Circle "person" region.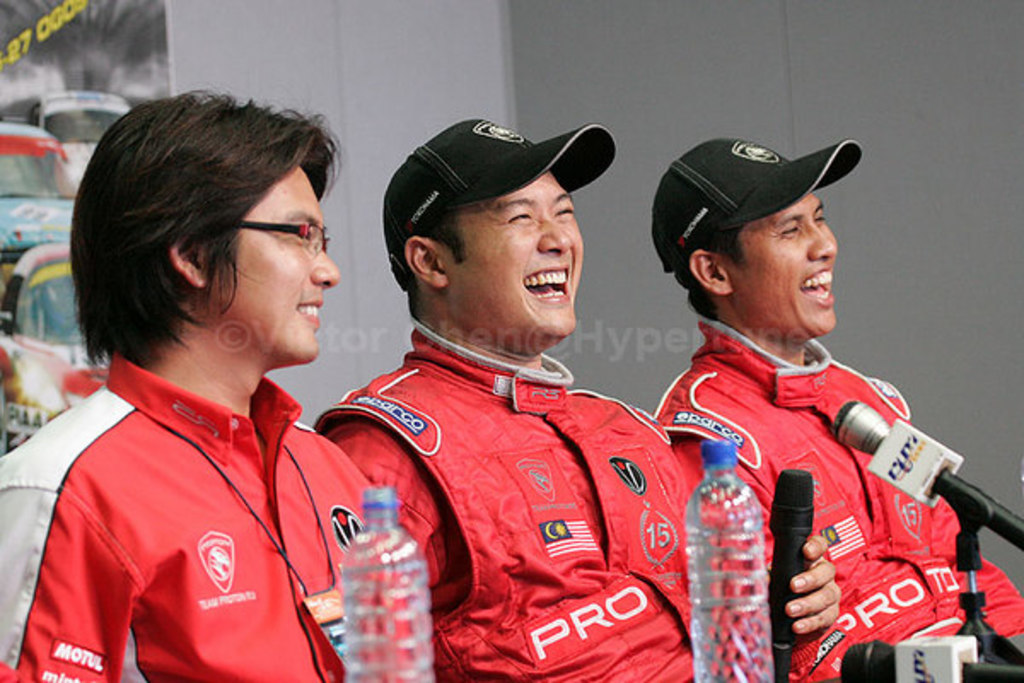
Region: bbox=(300, 104, 840, 681).
